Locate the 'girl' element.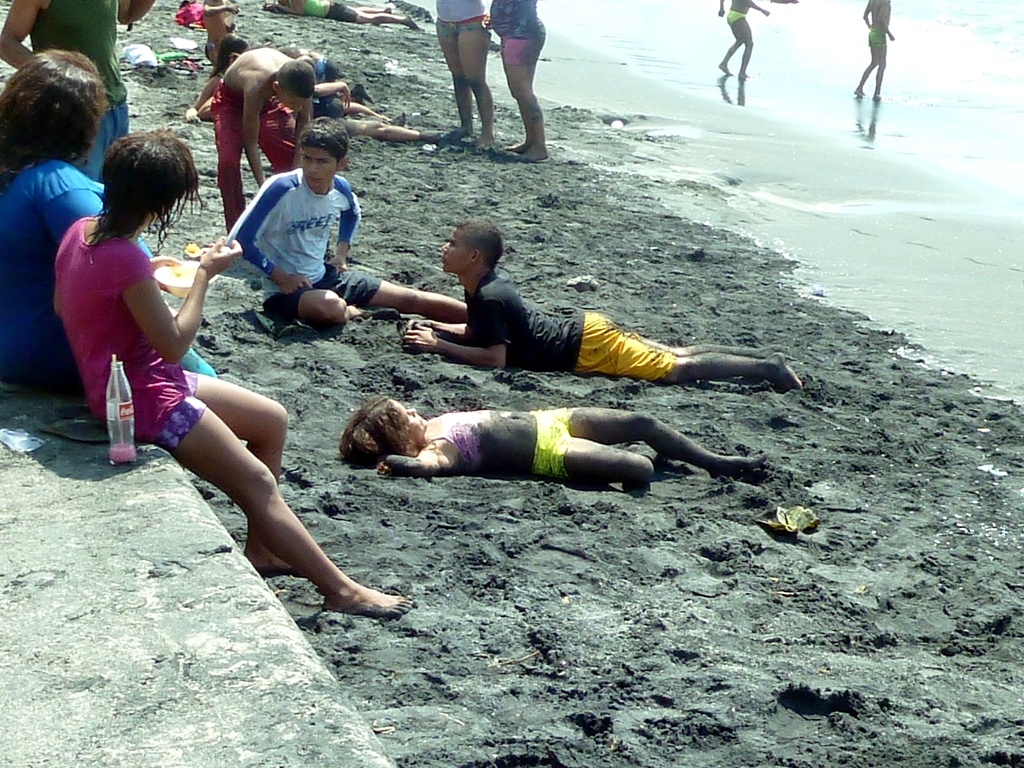
Element bbox: [337, 394, 765, 488].
